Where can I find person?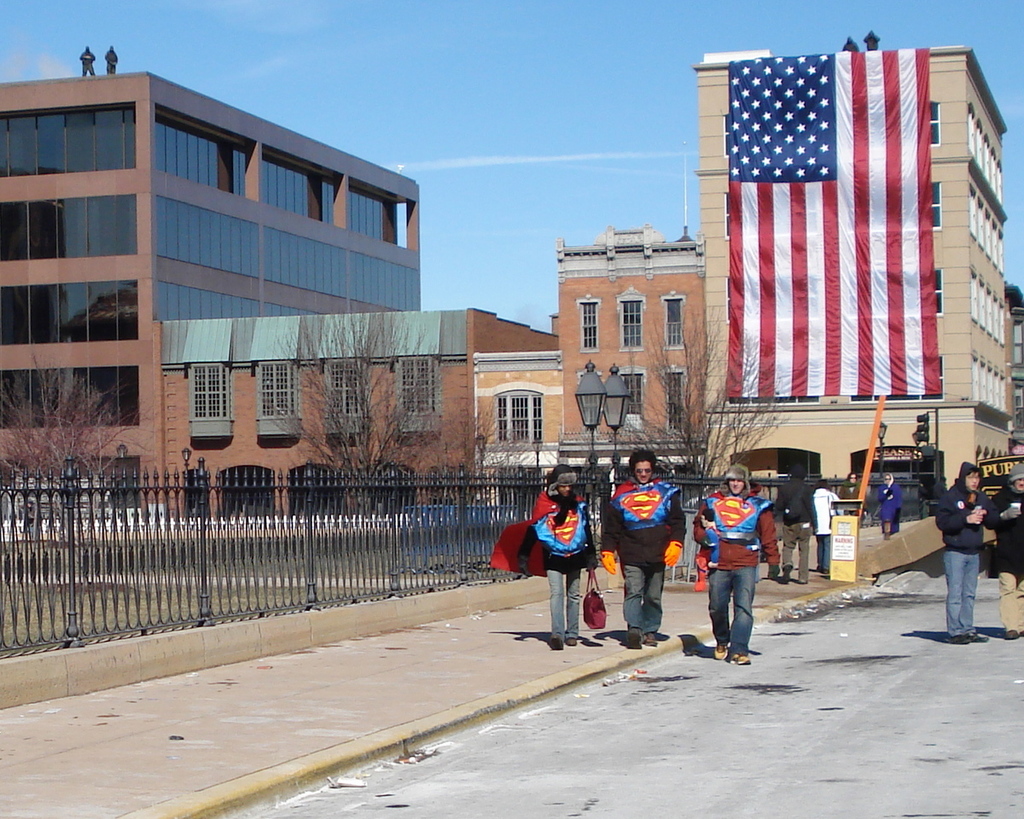
You can find it at crop(694, 459, 786, 667).
